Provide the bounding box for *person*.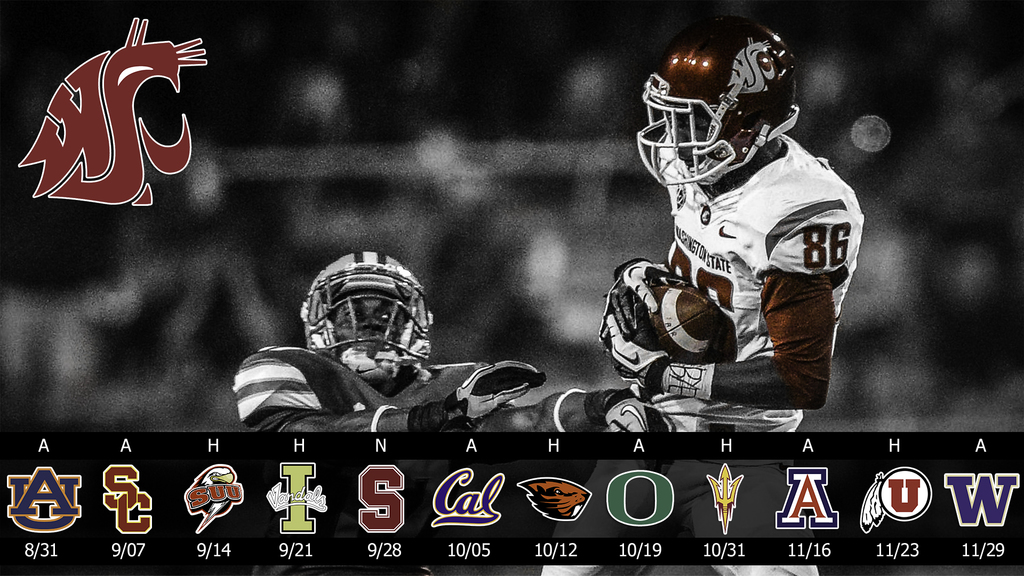
crop(234, 245, 674, 575).
